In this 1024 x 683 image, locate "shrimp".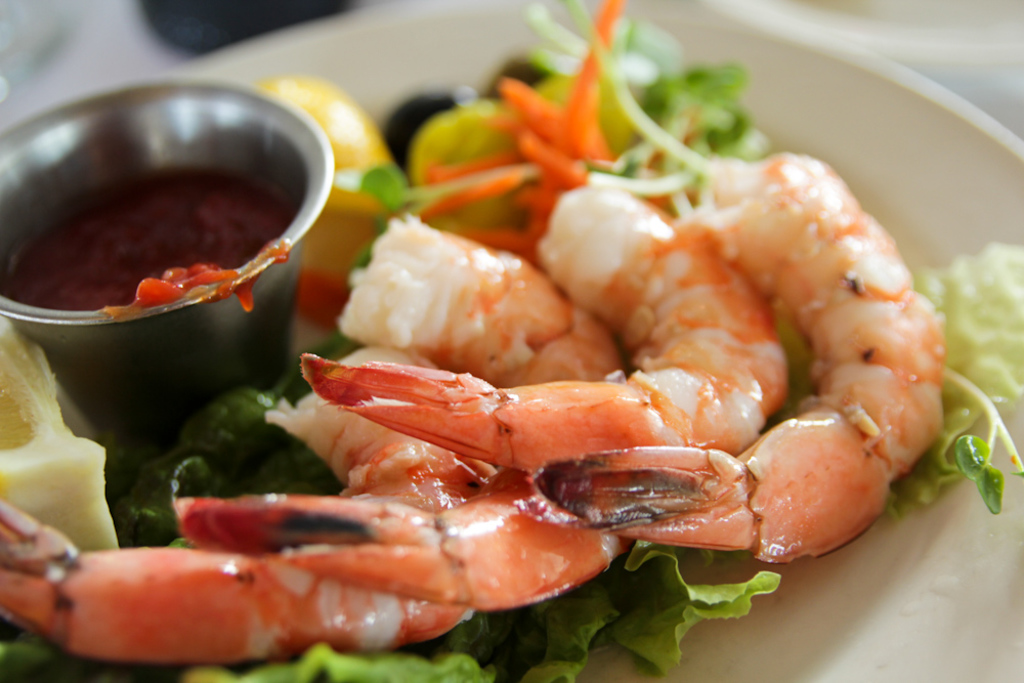
Bounding box: left=0, top=386, right=471, bottom=655.
